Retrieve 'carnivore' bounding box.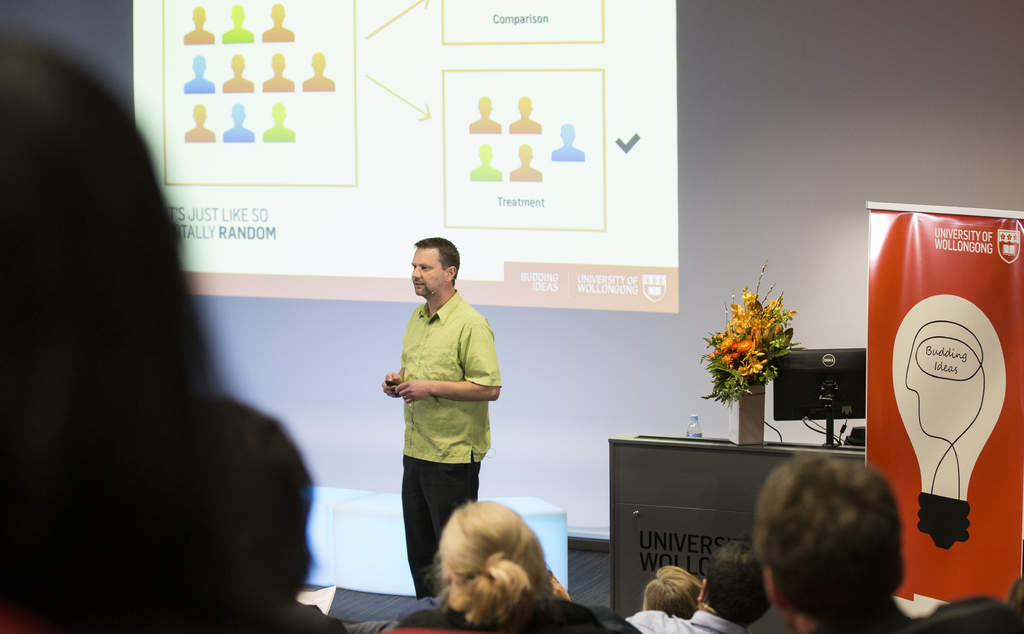
Bounding box: rect(404, 496, 615, 633).
